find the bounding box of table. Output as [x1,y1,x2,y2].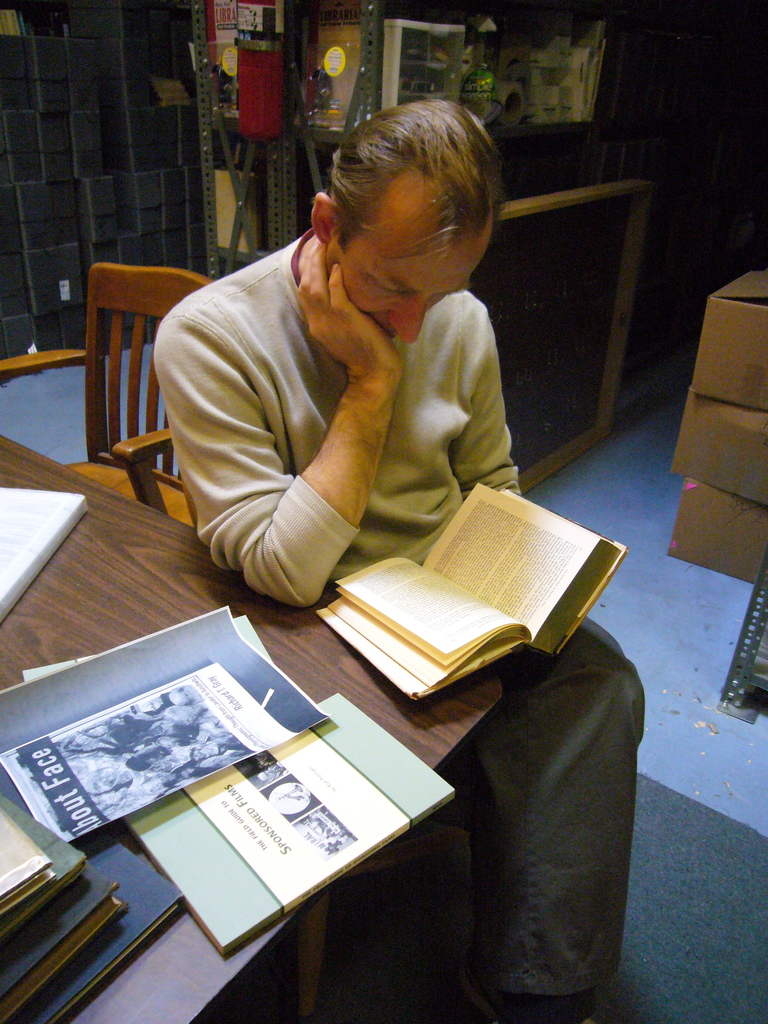
[4,576,481,996].
